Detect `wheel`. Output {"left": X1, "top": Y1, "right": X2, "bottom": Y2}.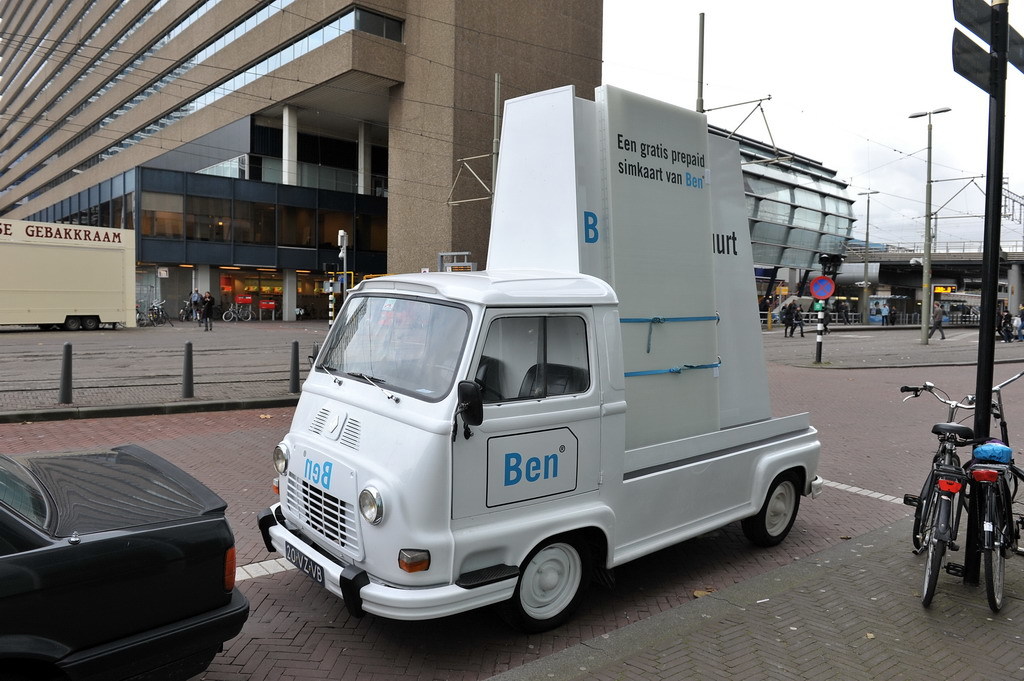
{"left": 918, "top": 494, "right": 944, "bottom": 605}.
